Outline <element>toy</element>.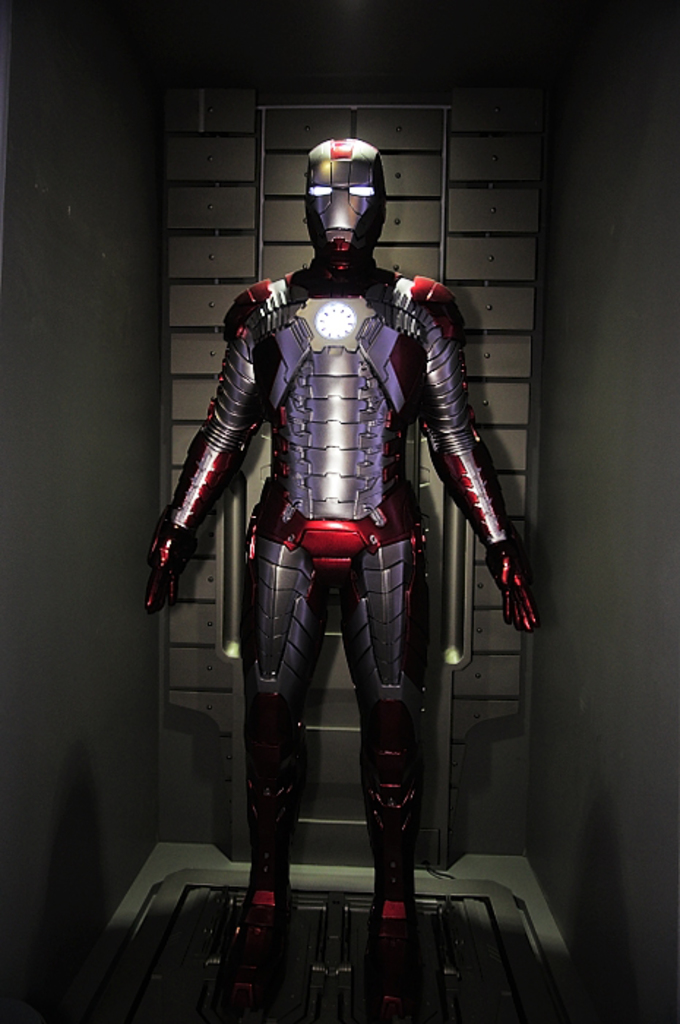
Outline: x1=126 y1=126 x2=543 y2=914.
